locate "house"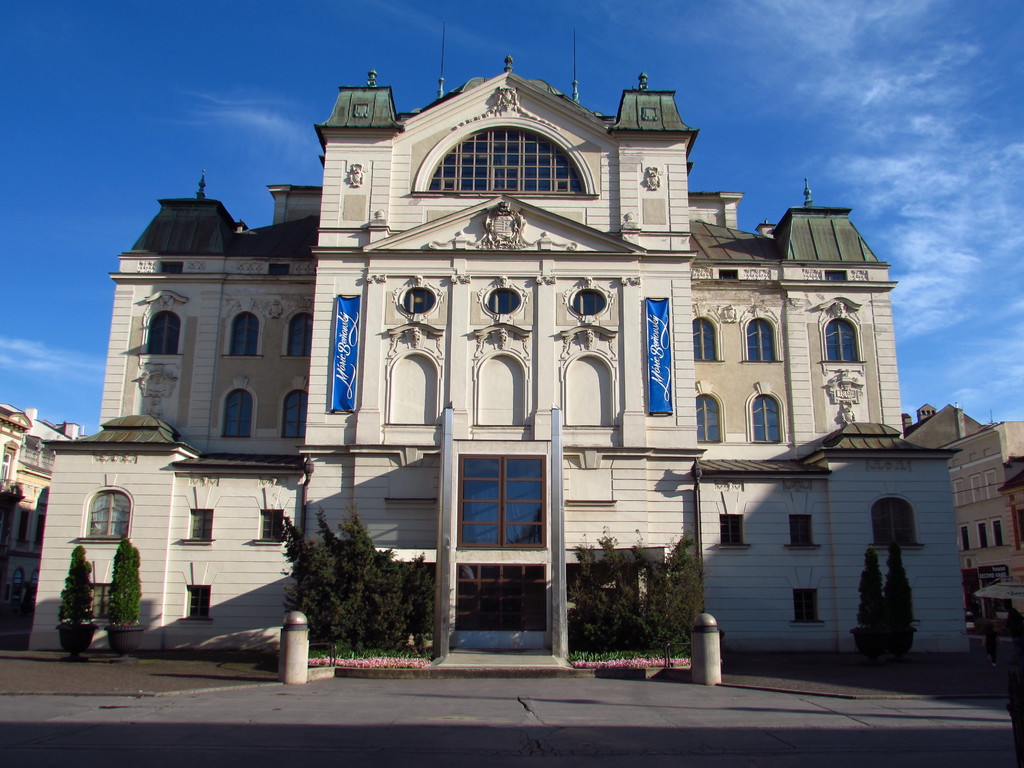
<box>81,57,961,658</box>
